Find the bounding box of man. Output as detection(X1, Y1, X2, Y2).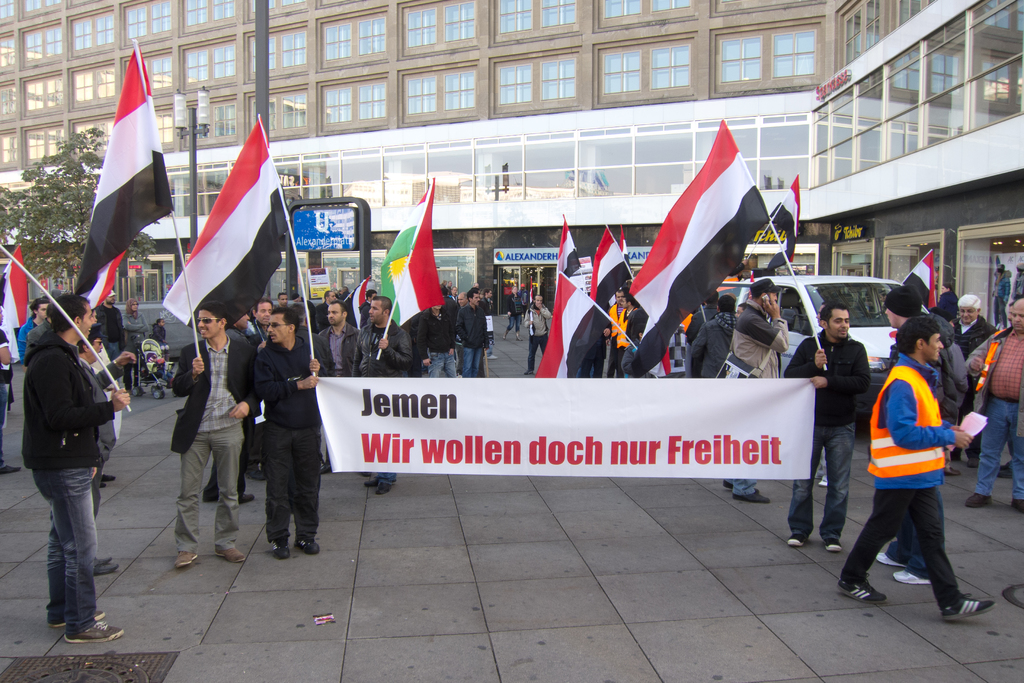
detection(721, 278, 794, 502).
